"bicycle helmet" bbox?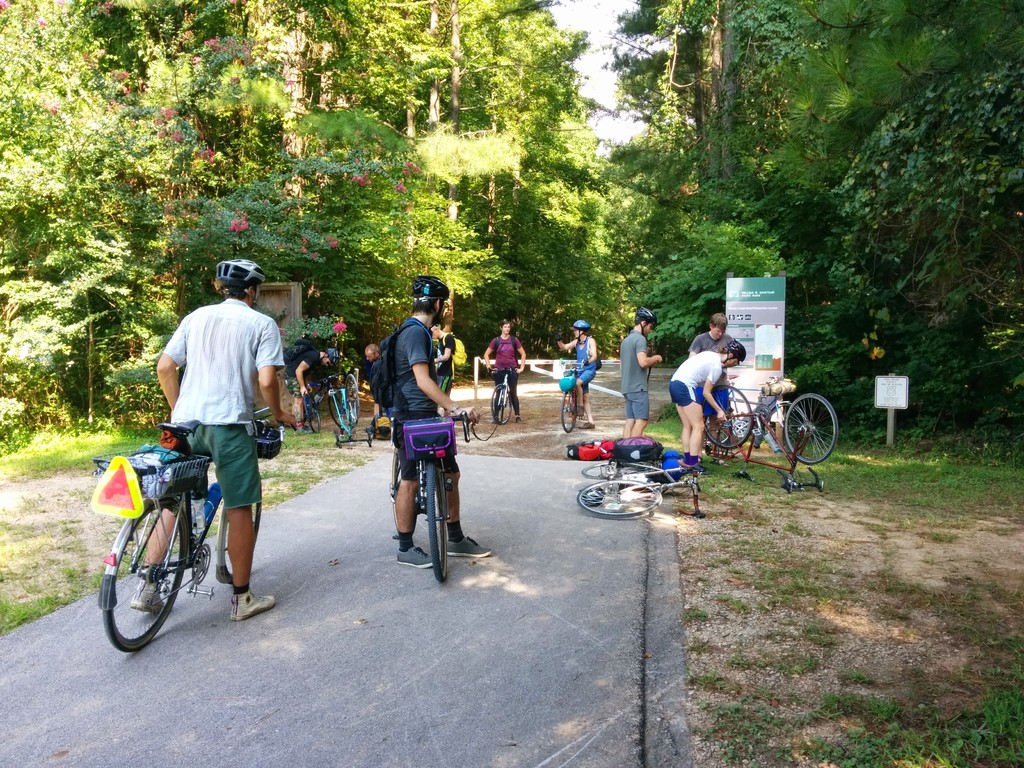
<bbox>212, 260, 262, 287</bbox>
